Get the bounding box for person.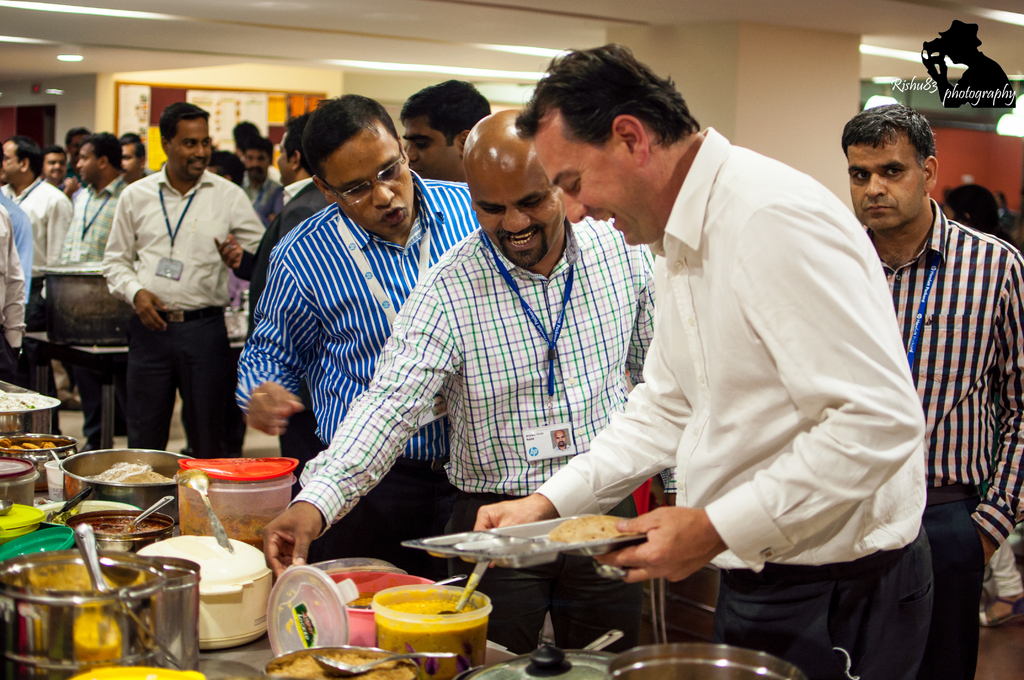
region(485, 53, 922, 664).
